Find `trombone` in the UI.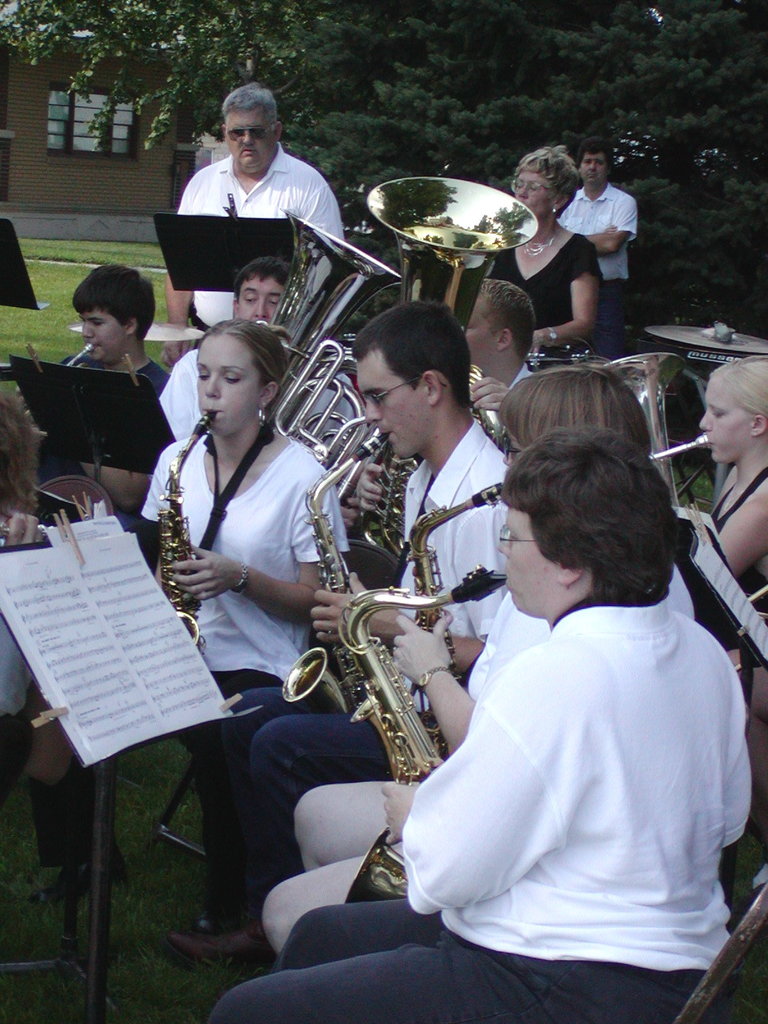
UI element at [x1=260, y1=195, x2=401, y2=428].
